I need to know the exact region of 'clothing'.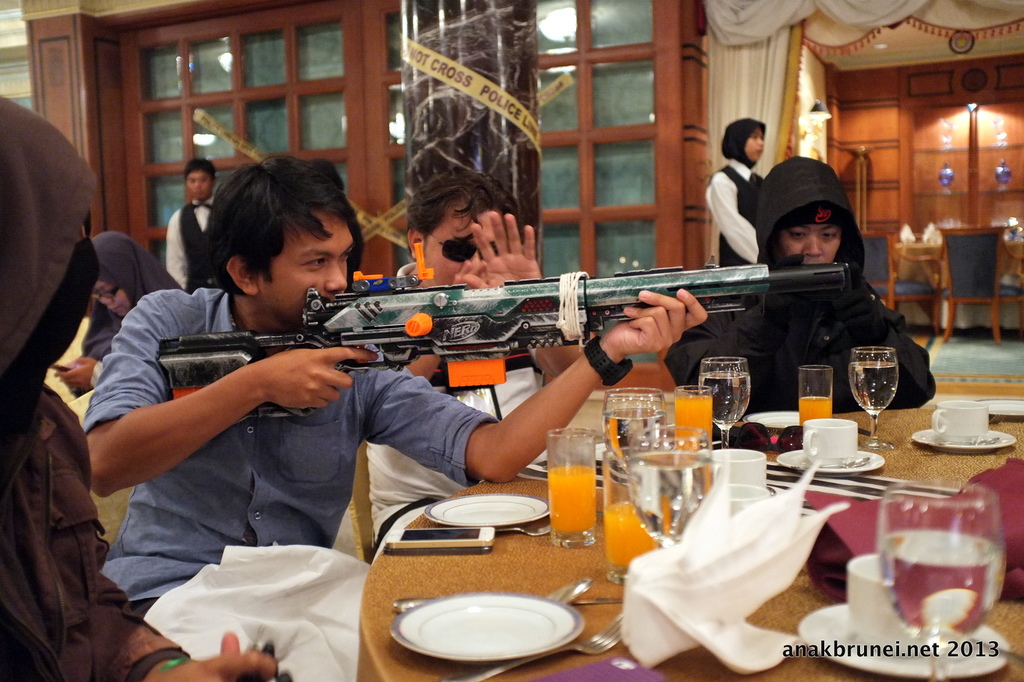
Region: (0,98,145,681).
